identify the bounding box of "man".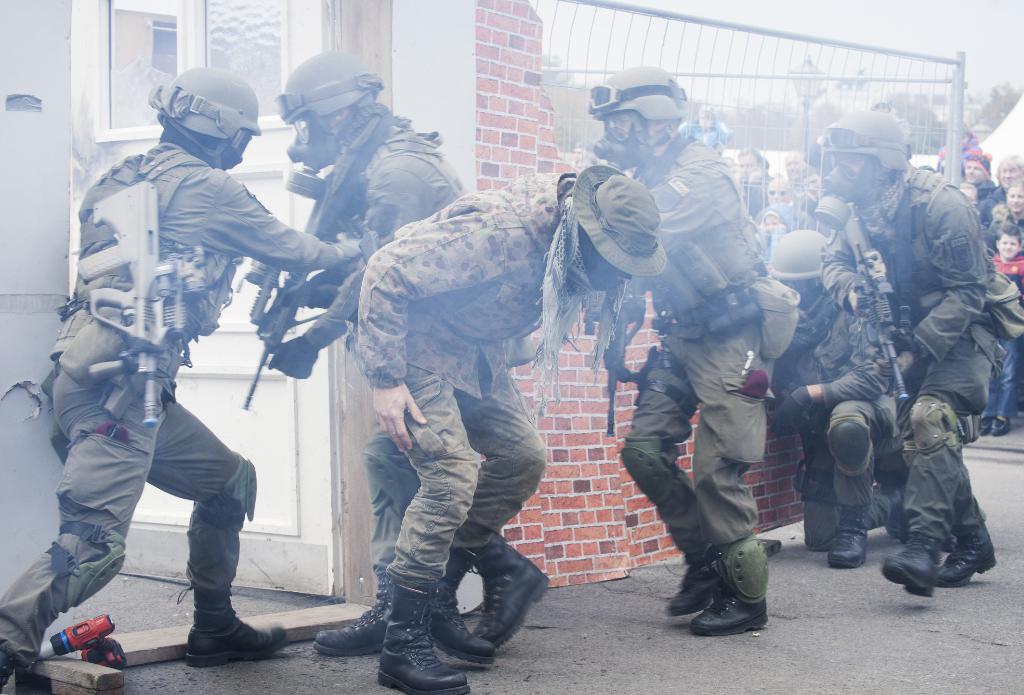
588,58,802,636.
